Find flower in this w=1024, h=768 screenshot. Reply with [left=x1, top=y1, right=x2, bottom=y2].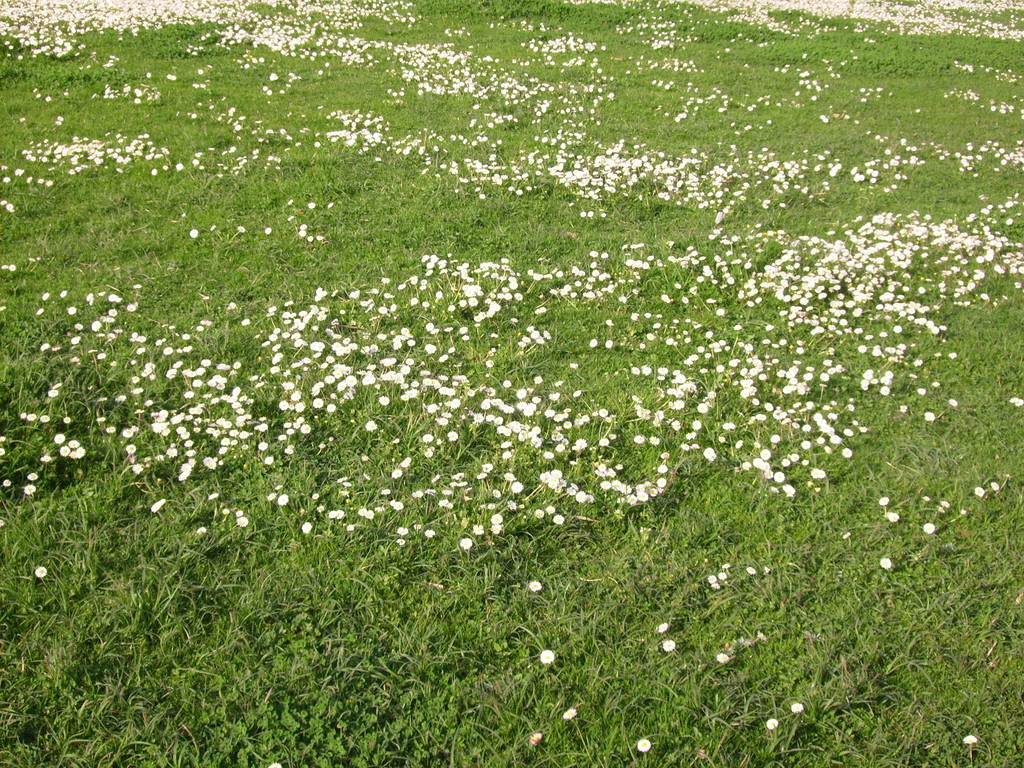
[left=191, top=228, right=205, bottom=239].
